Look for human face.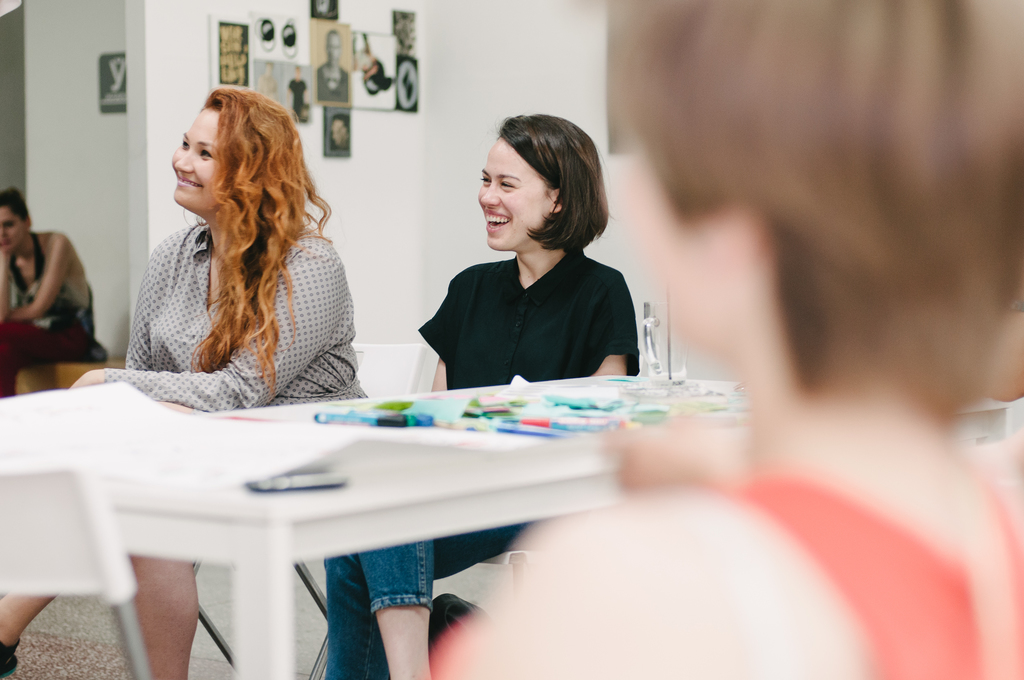
Found: l=0, t=205, r=24, b=247.
